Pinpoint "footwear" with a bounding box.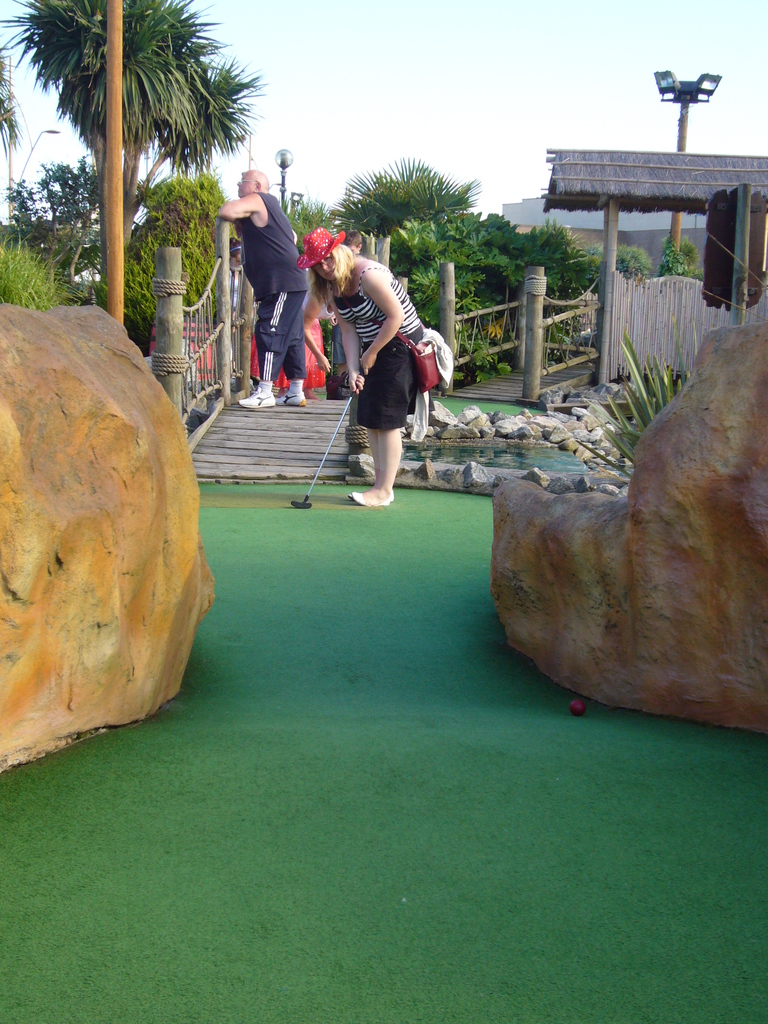
rect(346, 488, 392, 510).
